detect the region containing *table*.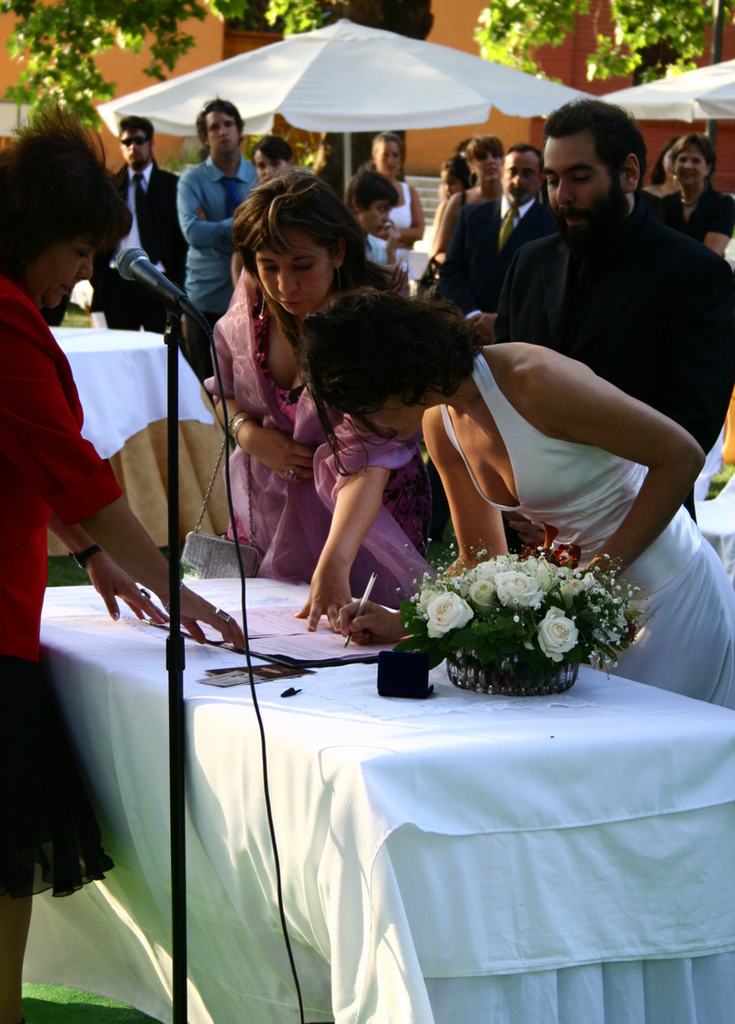
<region>36, 574, 734, 1023</region>.
